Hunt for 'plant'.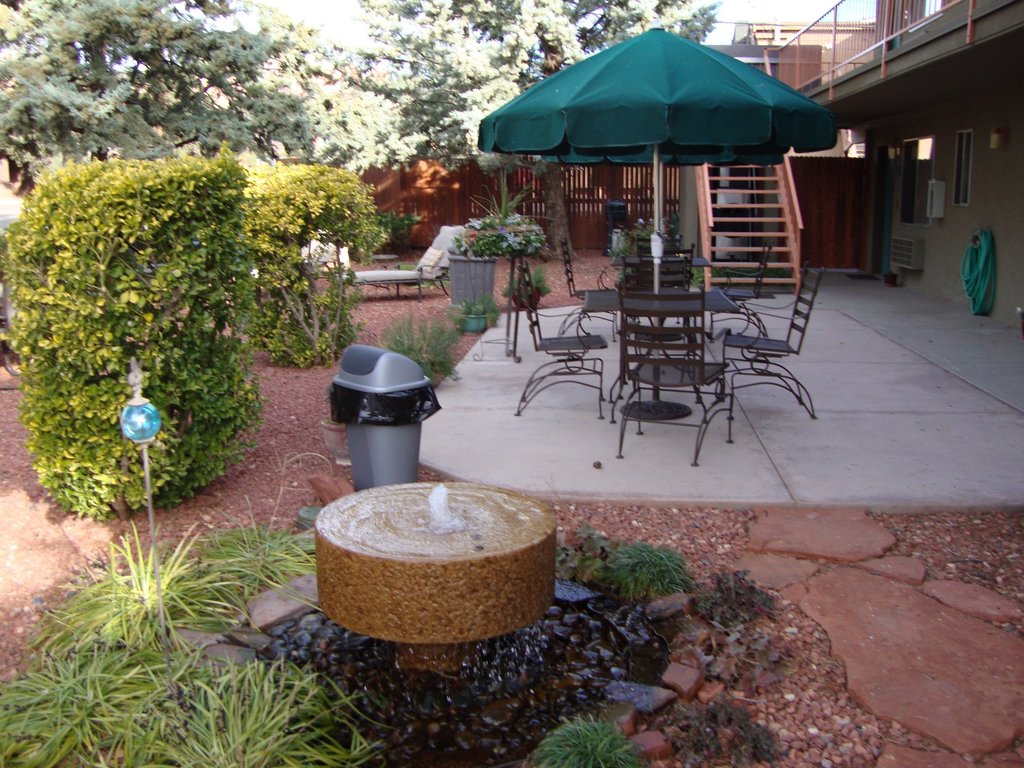
Hunted down at left=25, top=507, right=278, bottom=653.
